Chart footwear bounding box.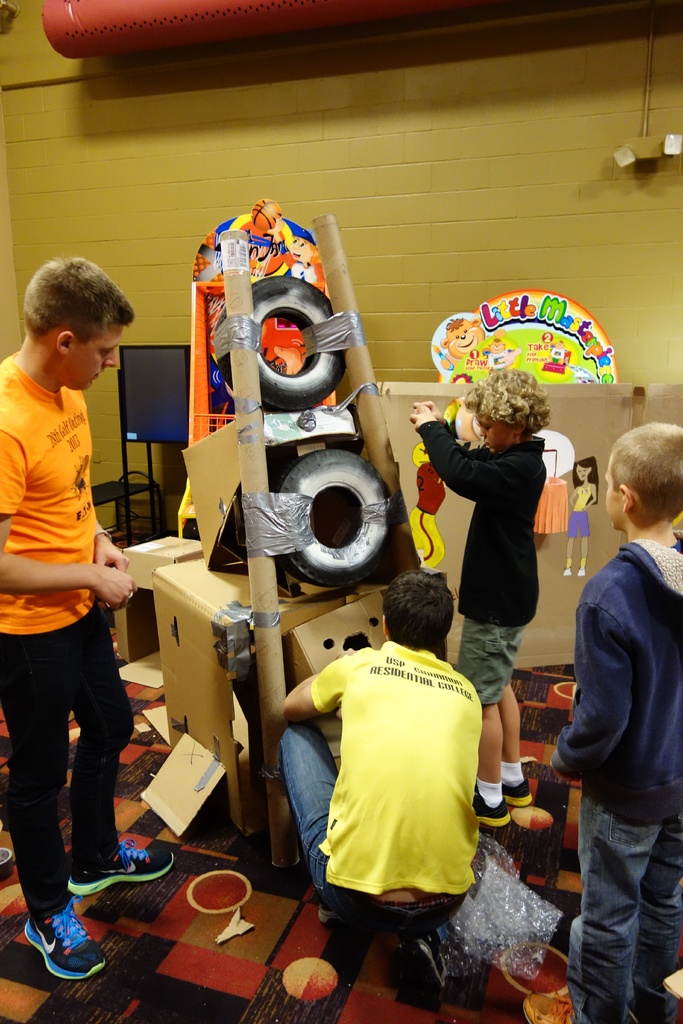
Charted: [69,840,174,889].
